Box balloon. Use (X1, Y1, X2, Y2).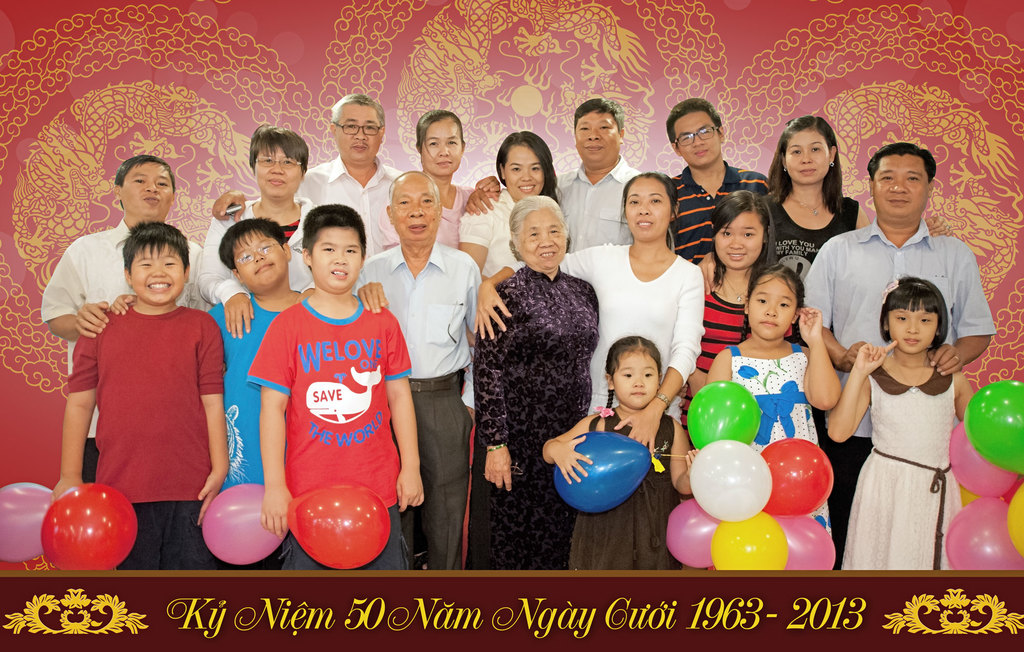
(687, 379, 764, 448).
